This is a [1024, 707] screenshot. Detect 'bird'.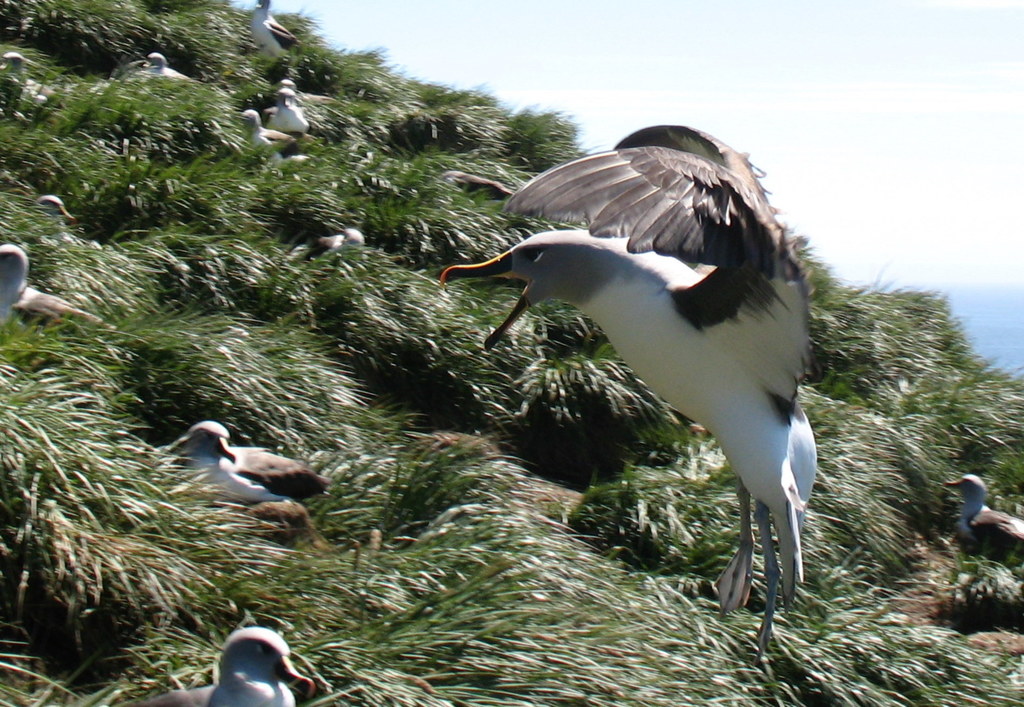
crop(944, 470, 1023, 565).
